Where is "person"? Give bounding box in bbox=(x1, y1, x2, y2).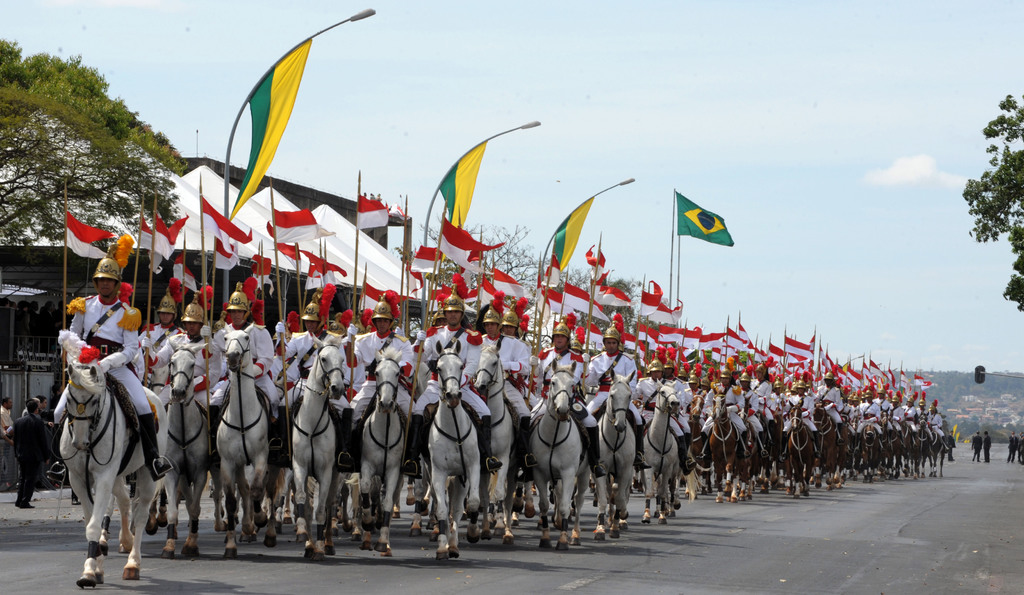
bbox=(972, 433, 982, 463).
